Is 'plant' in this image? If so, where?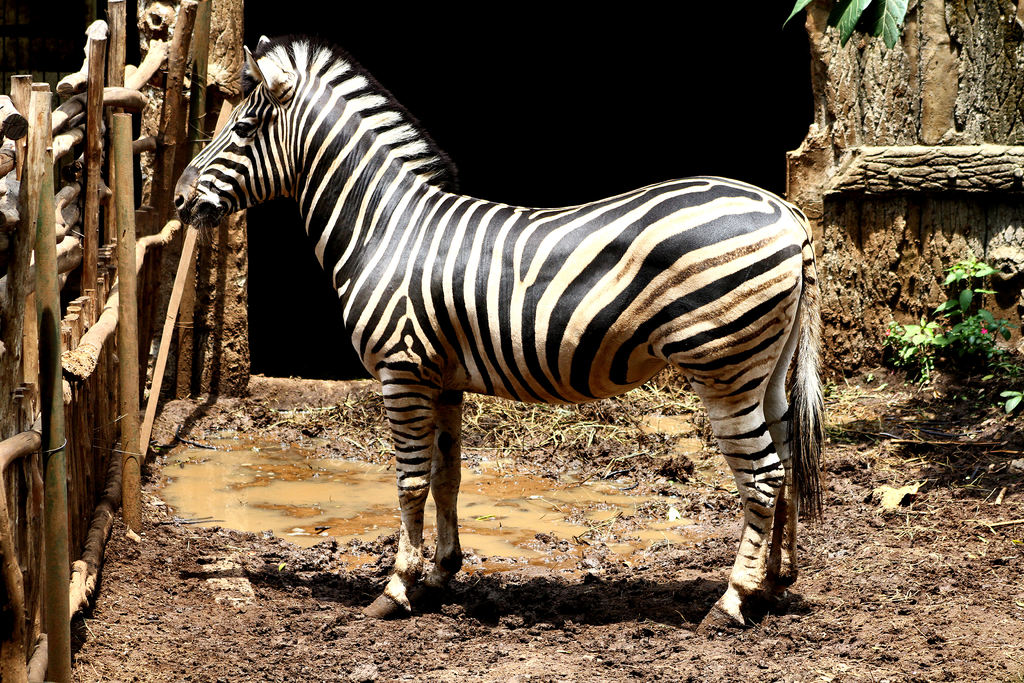
Yes, at left=868, top=247, right=1018, bottom=466.
